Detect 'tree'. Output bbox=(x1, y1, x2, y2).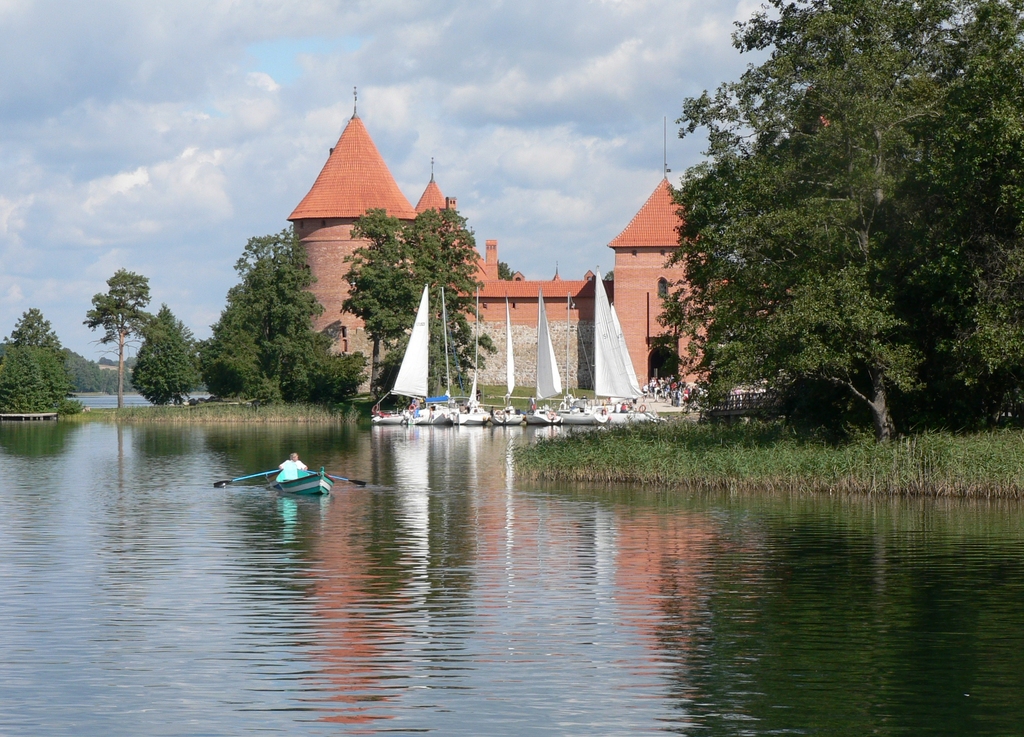
bbox=(203, 286, 248, 399).
